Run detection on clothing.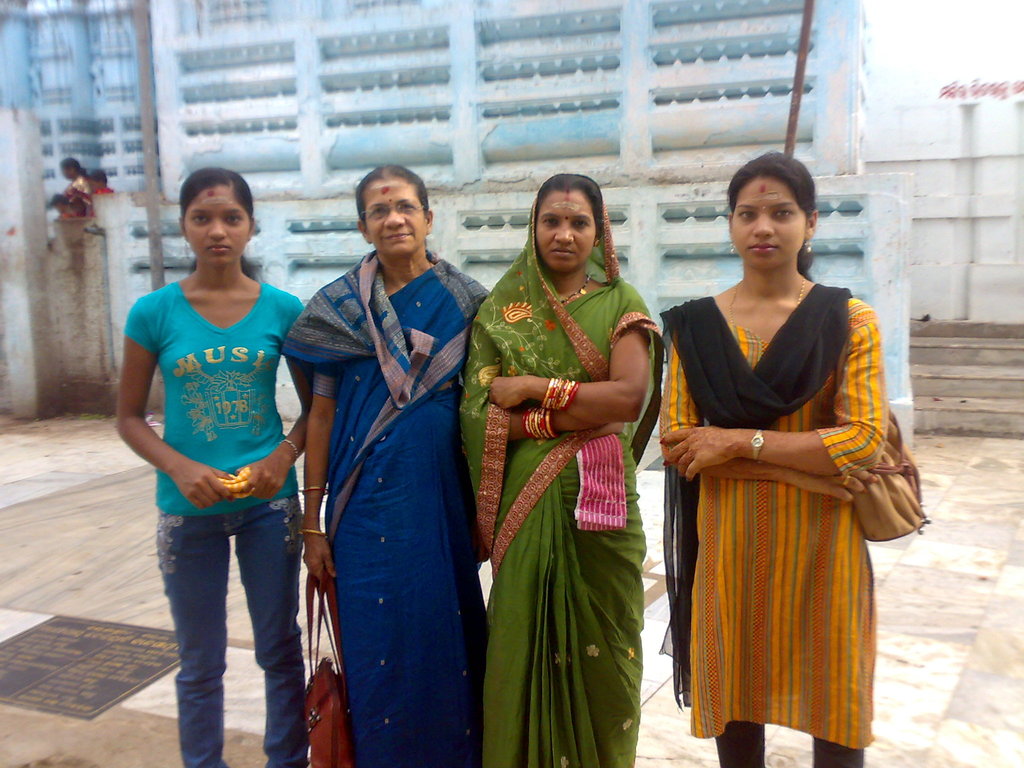
Result: [x1=460, y1=184, x2=665, y2=760].
